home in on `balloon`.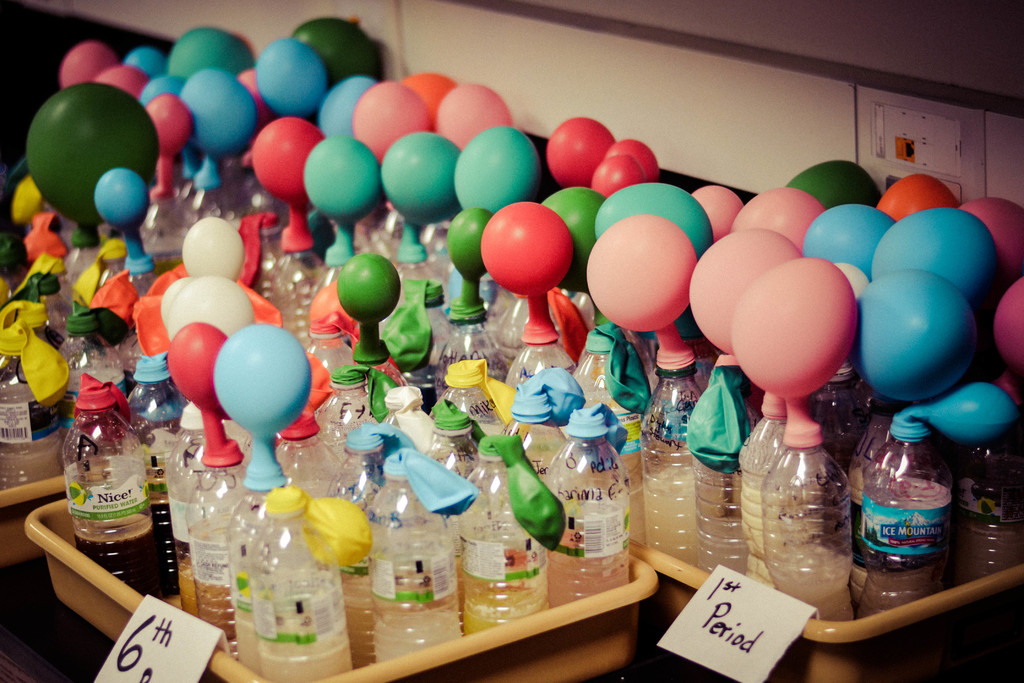
Homed in at region(383, 271, 439, 370).
